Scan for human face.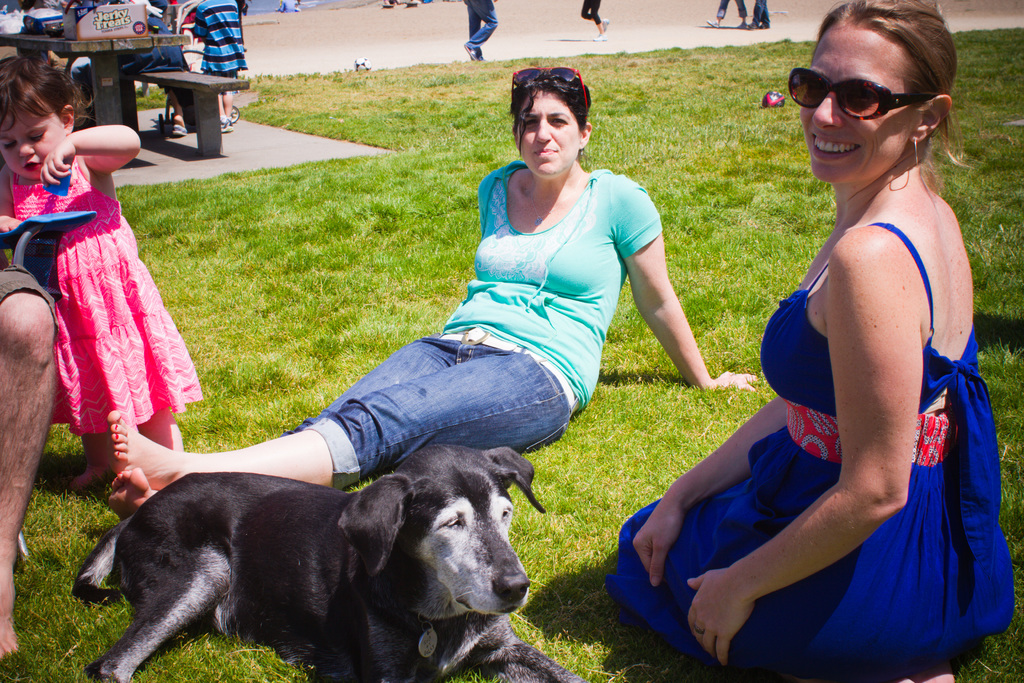
Scan result: {"left": 515, "top": 86, "right": 579, "bottom": 179}.
